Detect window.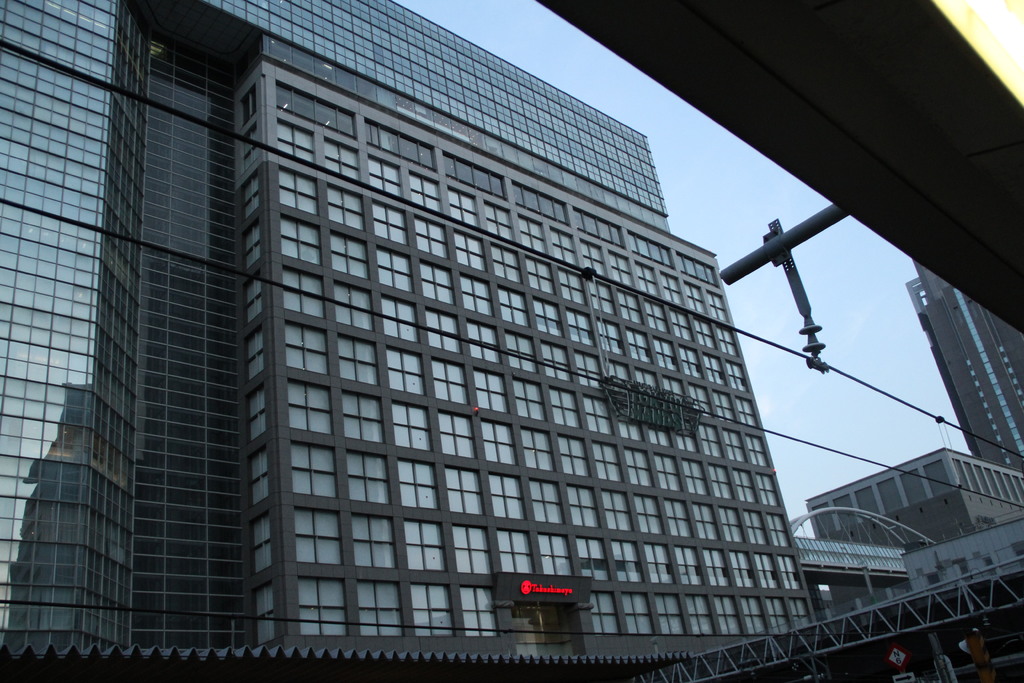
Detected at BBox(296, 570, 347, 637).
